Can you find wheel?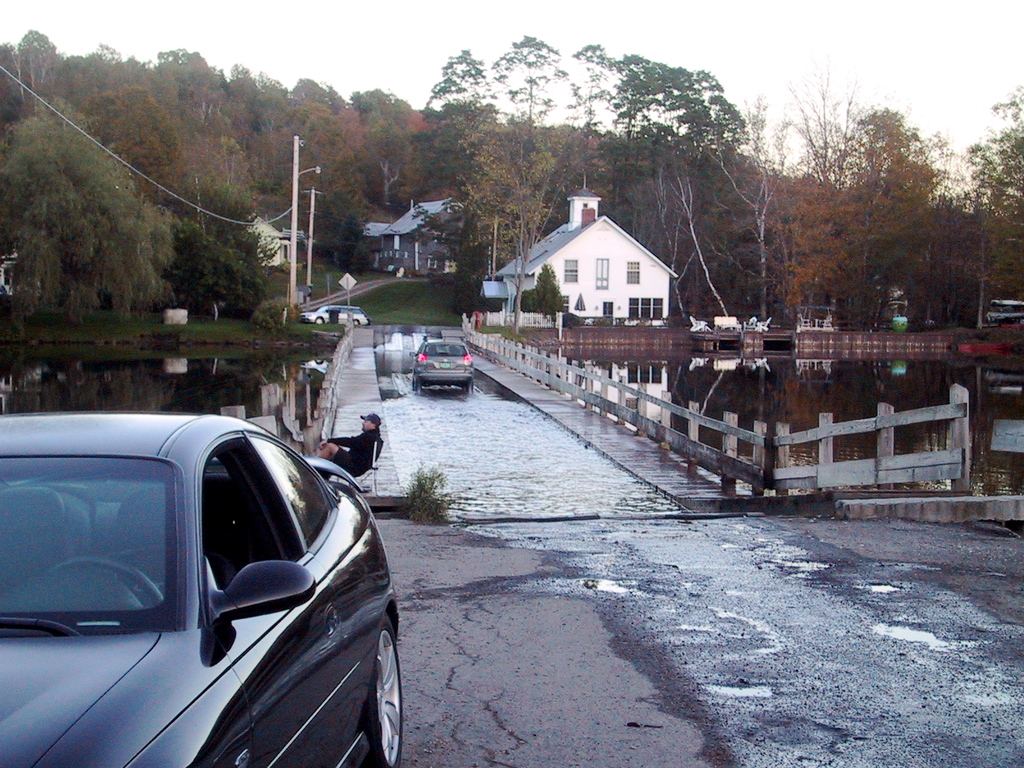
Yes, bounding box: Rect(357, 644, 410, 762).
